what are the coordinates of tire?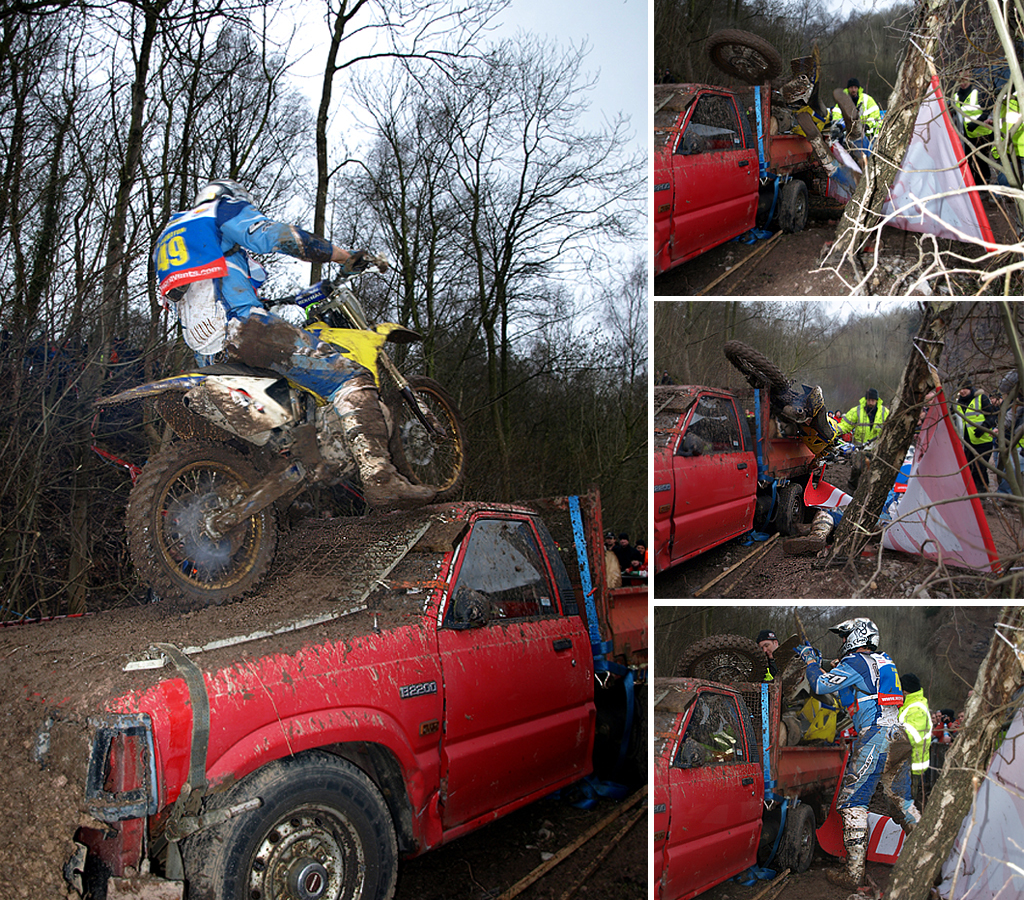
crop(671, 628, 781, 689).
